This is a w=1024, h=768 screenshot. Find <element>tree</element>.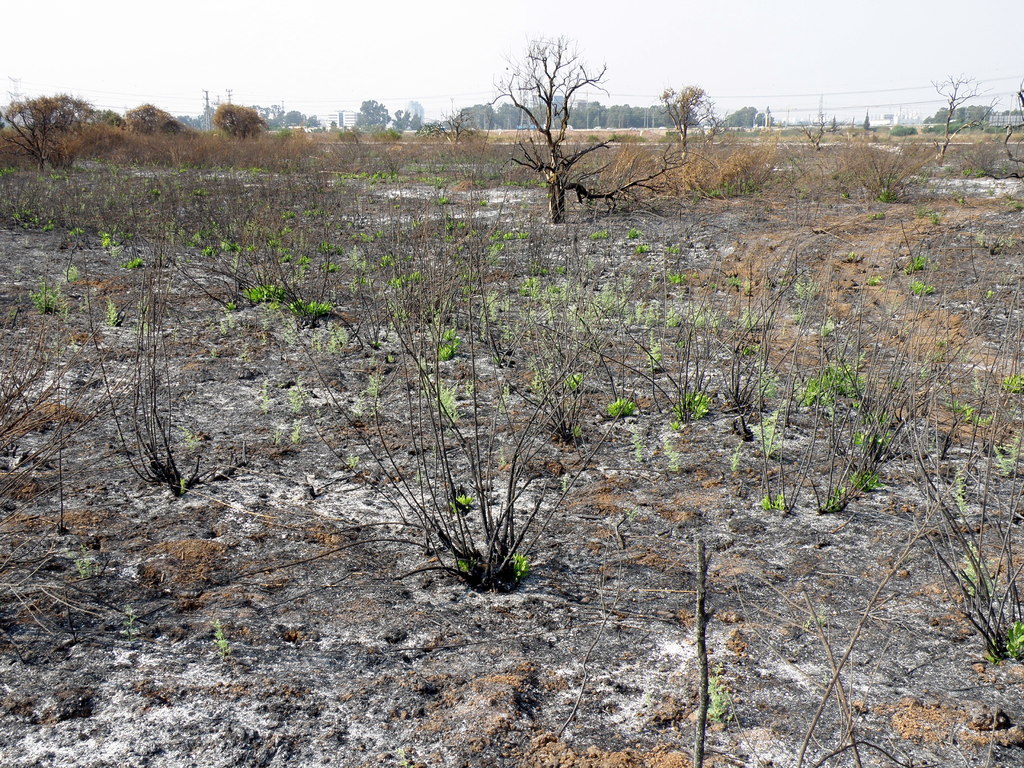
Bounding box: Rect(322, 257, 629, 595).
